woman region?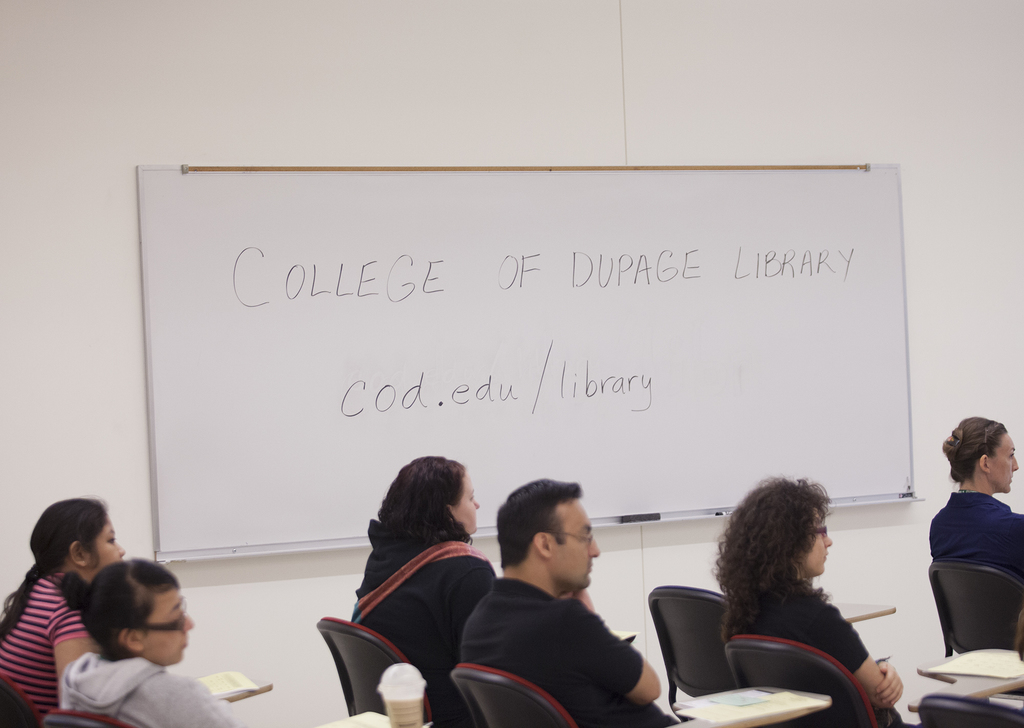
bbox(59, 558, 236, 727)
